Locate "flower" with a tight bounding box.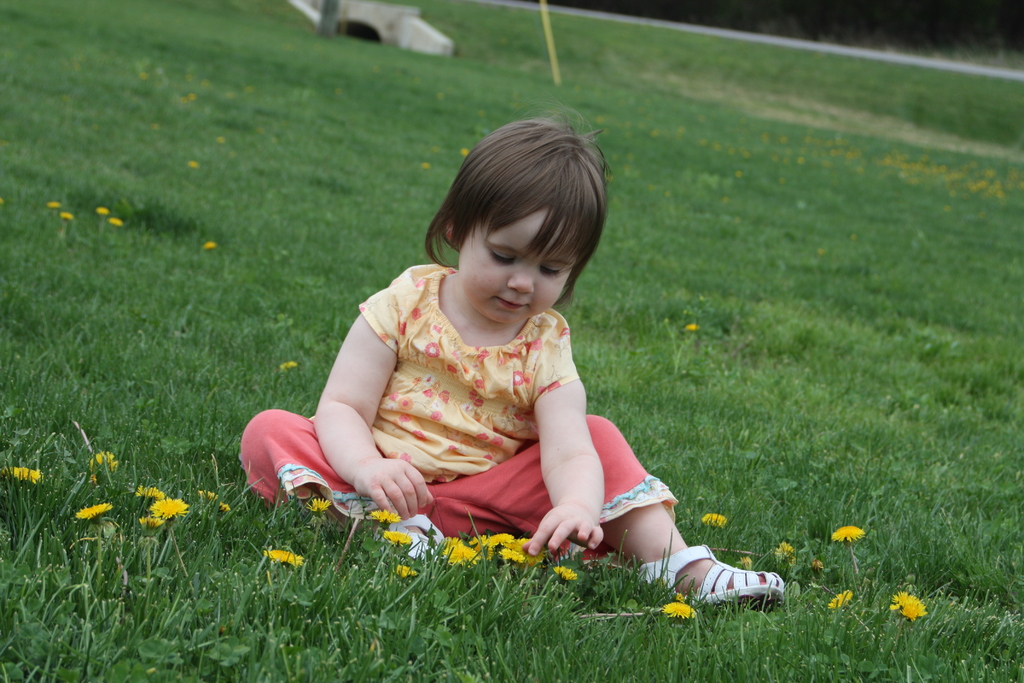
l=888, t=591, r=927, b=619.
